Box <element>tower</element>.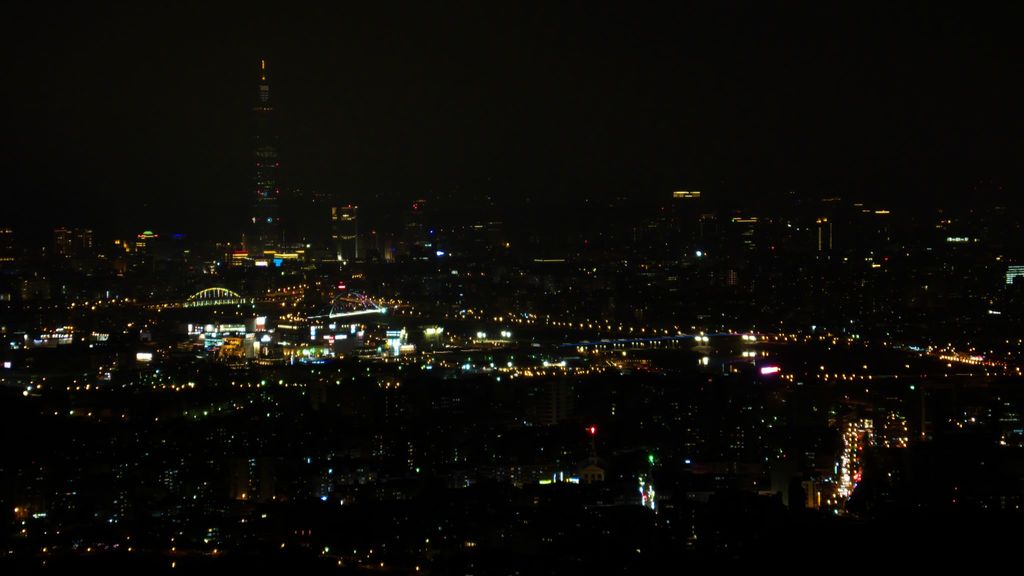
248, 56, 289, 259.
